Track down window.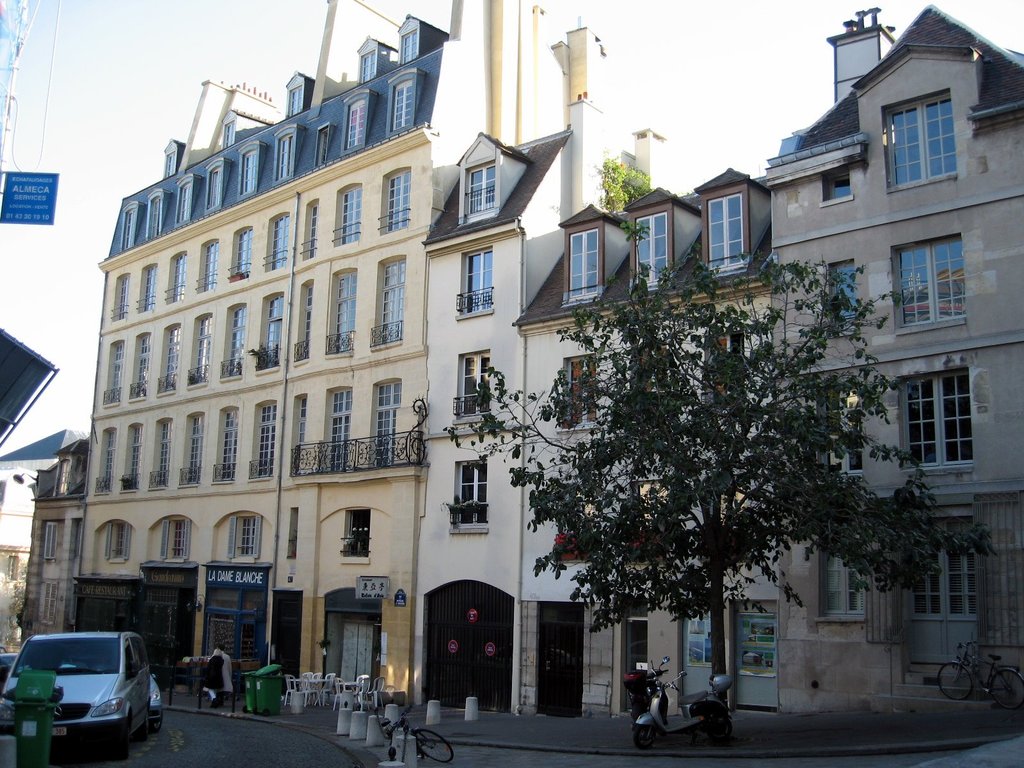
Tracked to <box>145,190,165,241</box>.
